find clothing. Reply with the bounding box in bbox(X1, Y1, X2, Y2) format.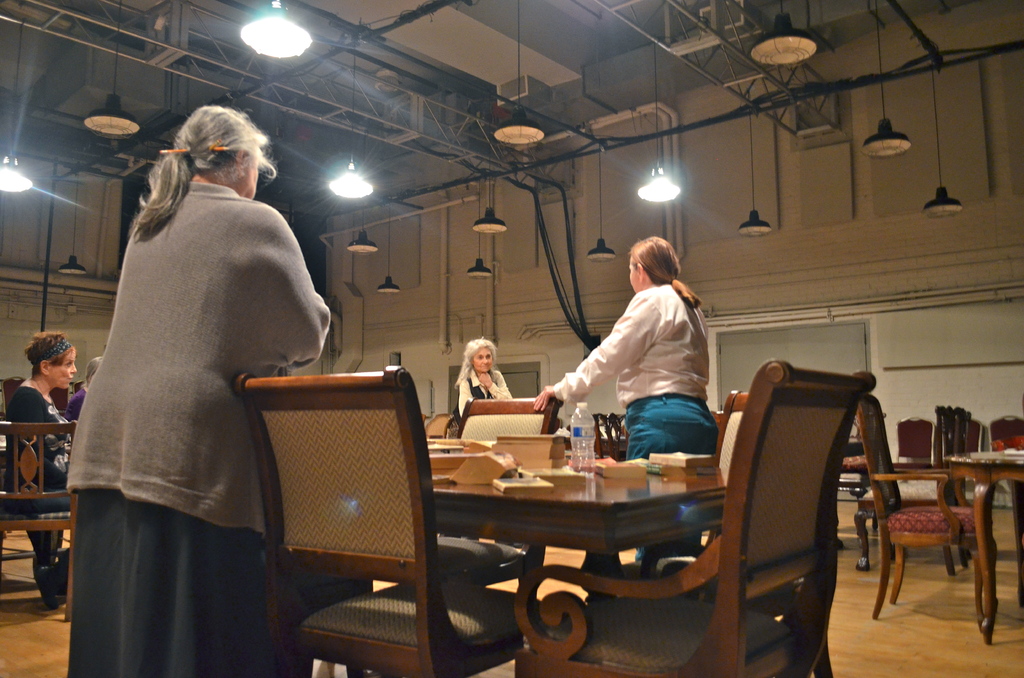
bbox(447, 360, 518, 435).
